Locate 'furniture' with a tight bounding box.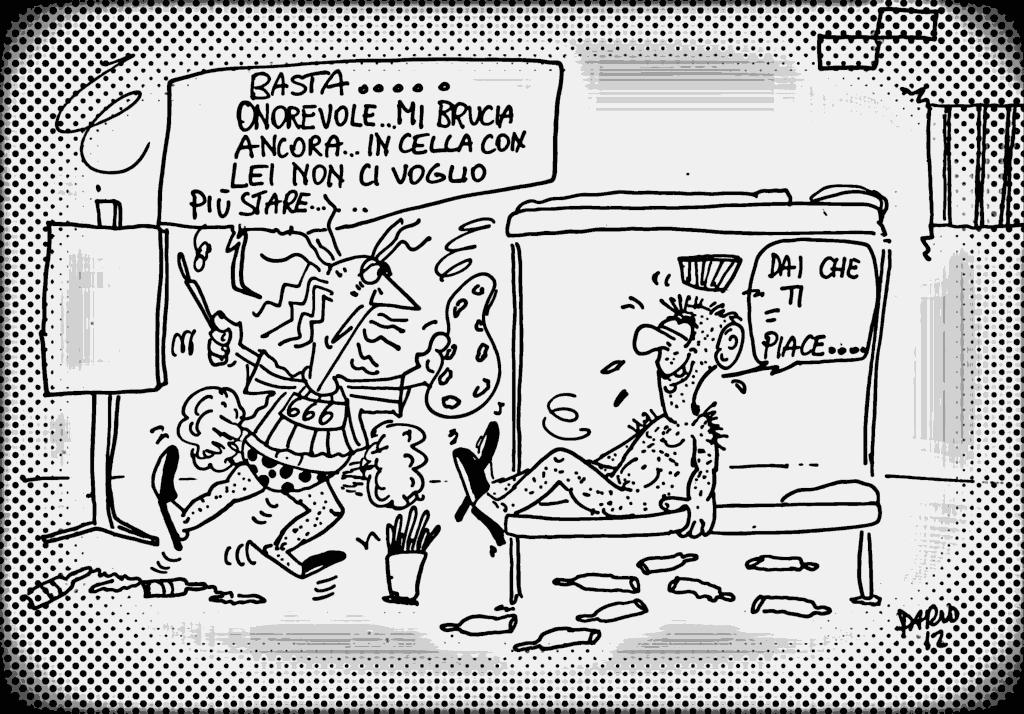
region(503, 182, 893, 605).
